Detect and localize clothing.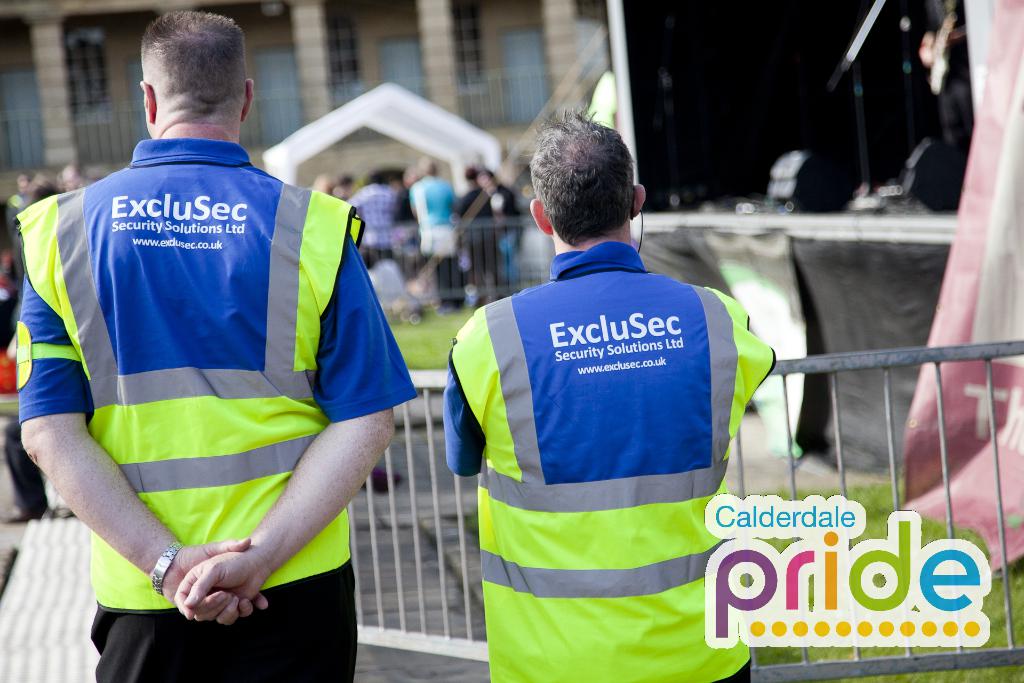
Localized at locate(441, 243, 777, 682).
